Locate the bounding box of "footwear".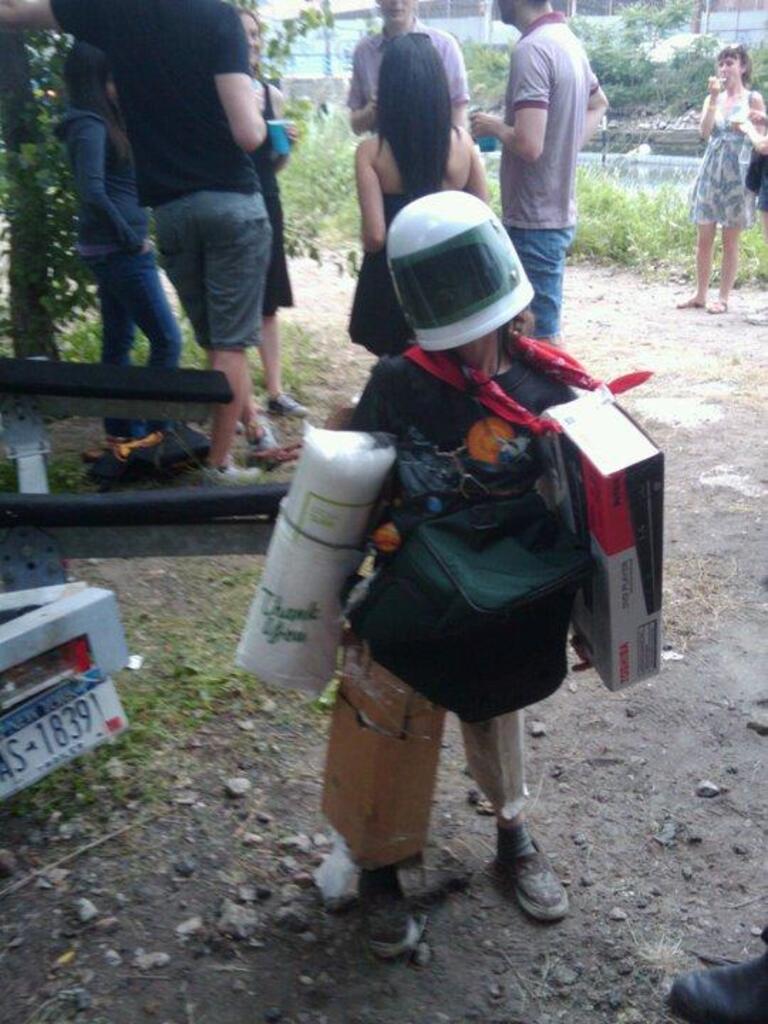
Bounding box: [left=360, top=868, right=425, bottom=959].
